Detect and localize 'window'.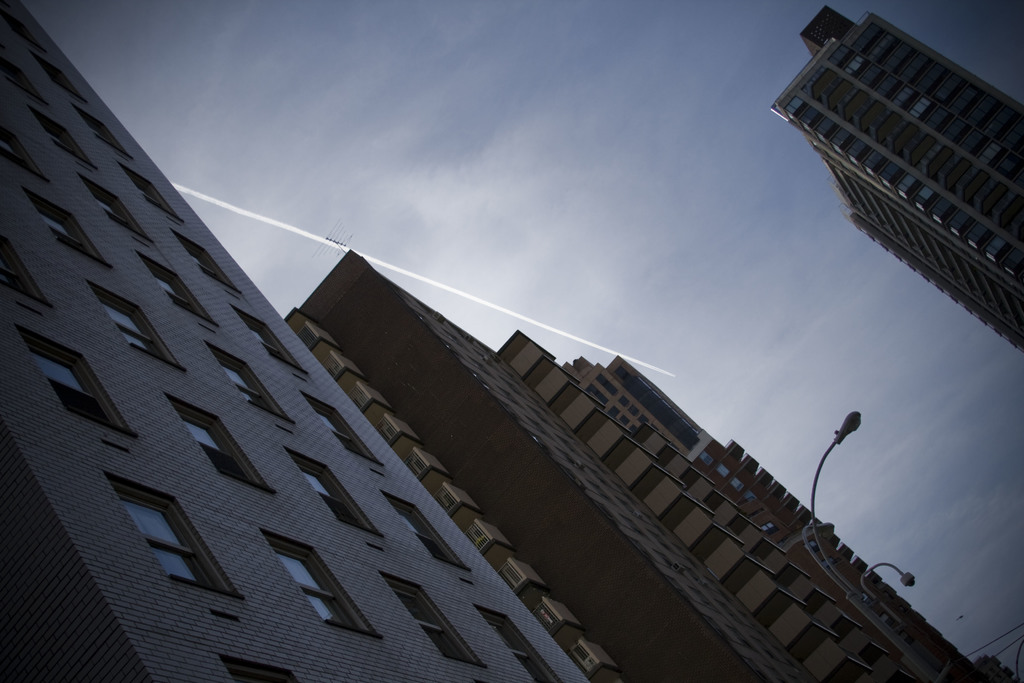
Localized at 216/653/308/682.
